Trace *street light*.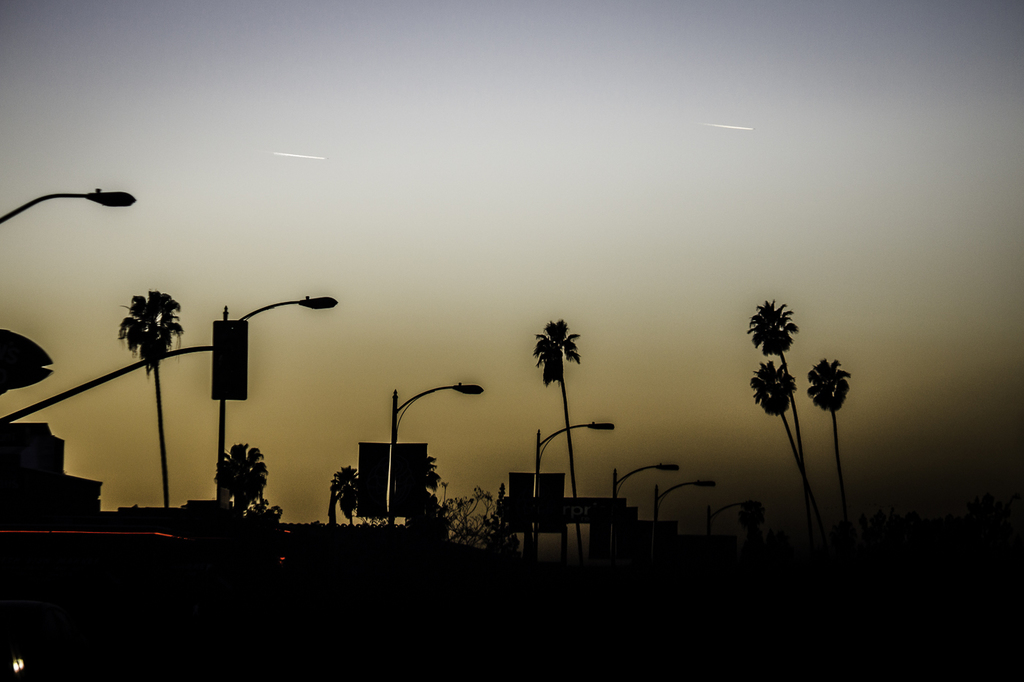
Traced to box=[0, 177, 141, 227].
